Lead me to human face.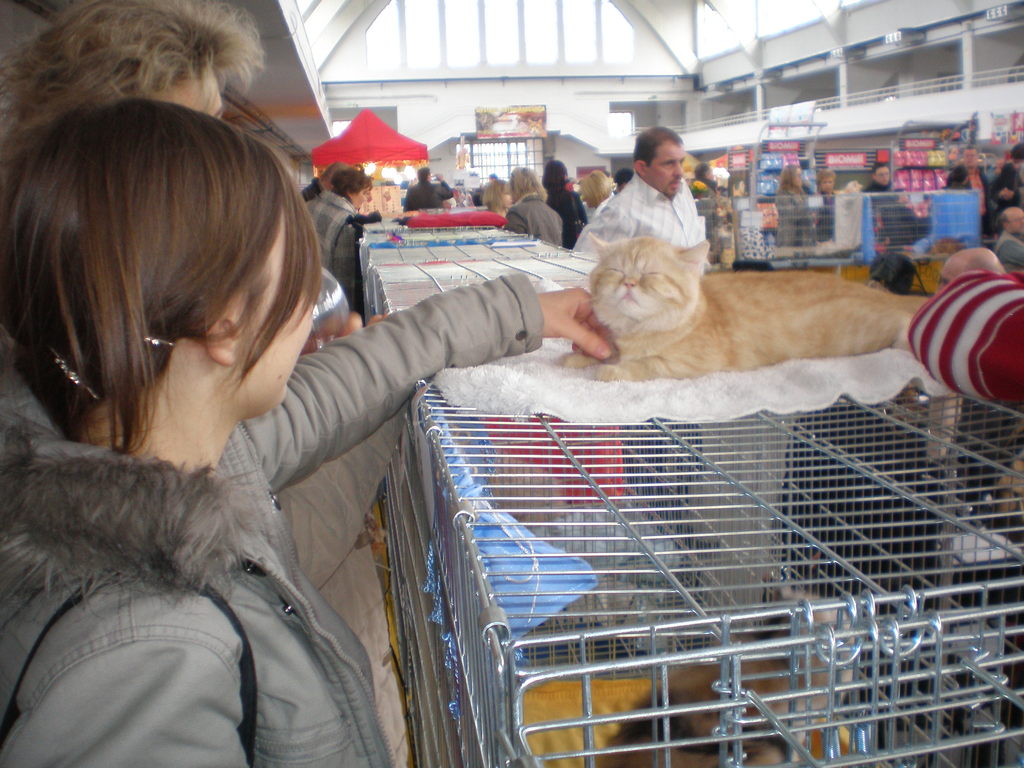
Lead to rect(352, 186, 371, 208).
